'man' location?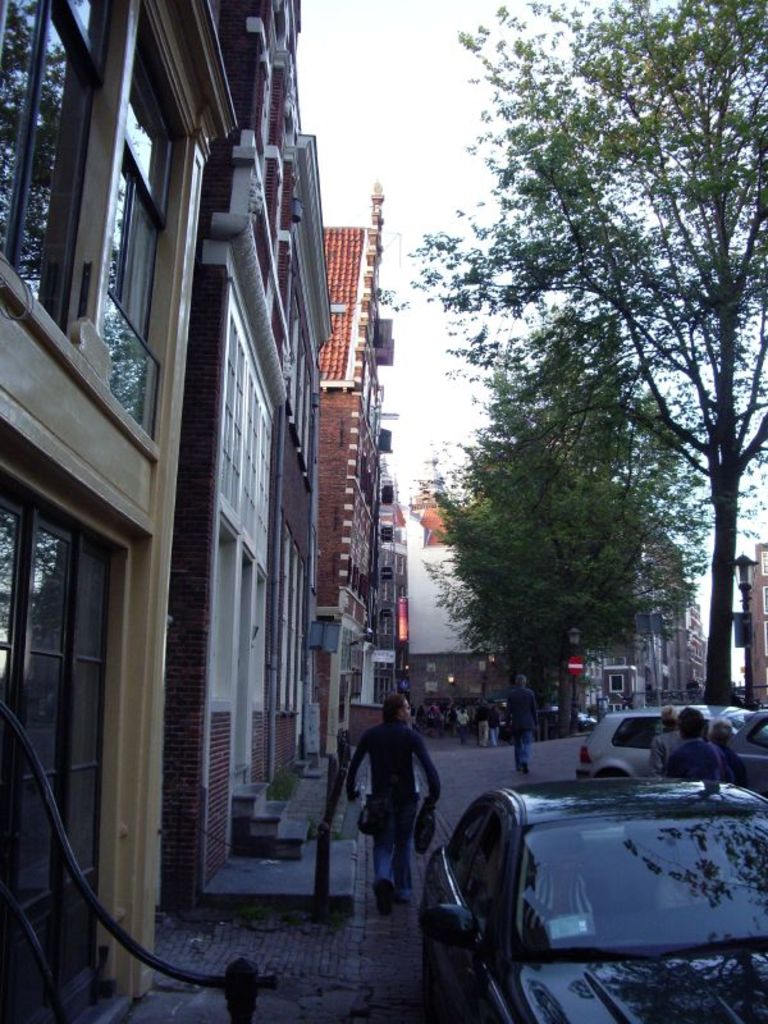
<bbox>659, 704, 728, 783</bbox>
